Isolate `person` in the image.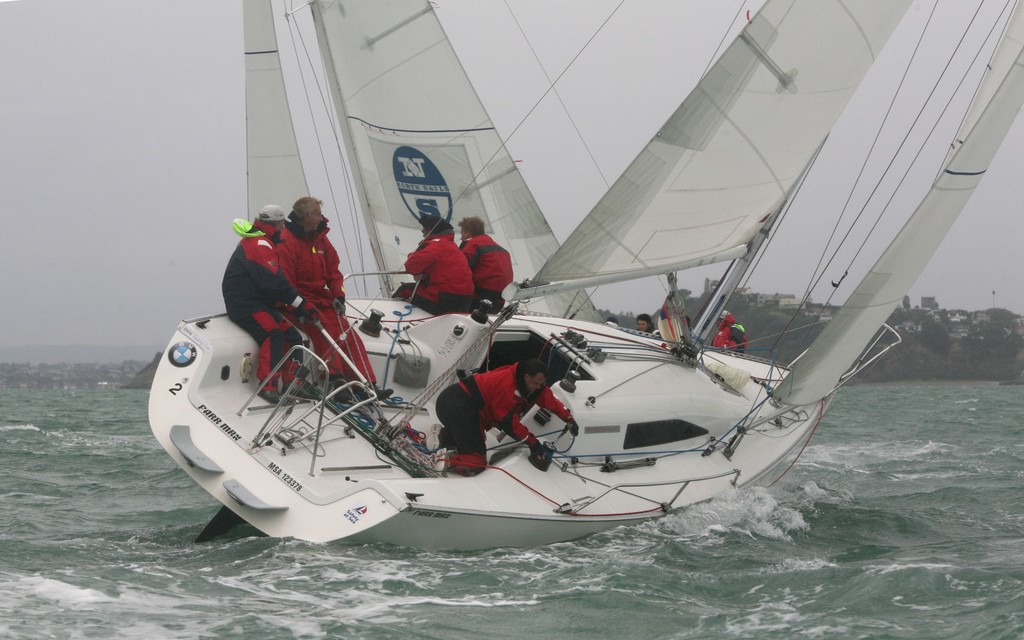
Isolated region: 635,314,662,335.
